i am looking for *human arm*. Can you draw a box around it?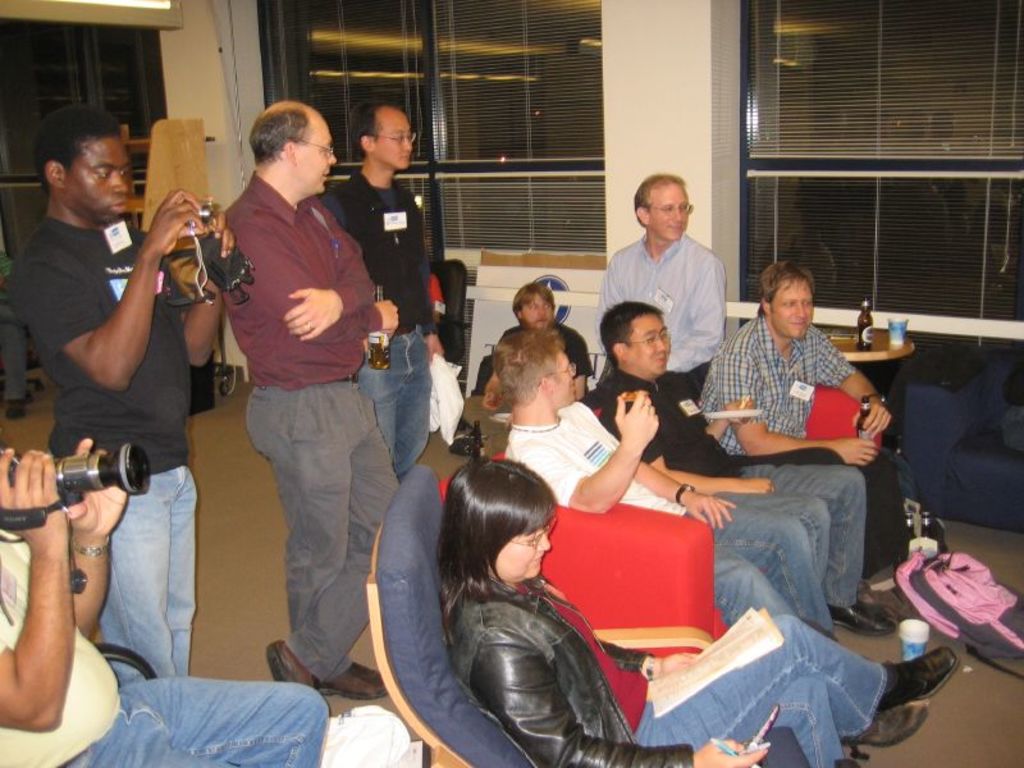
Sure, the bounding box is <box>700,394,754,444</box>.
